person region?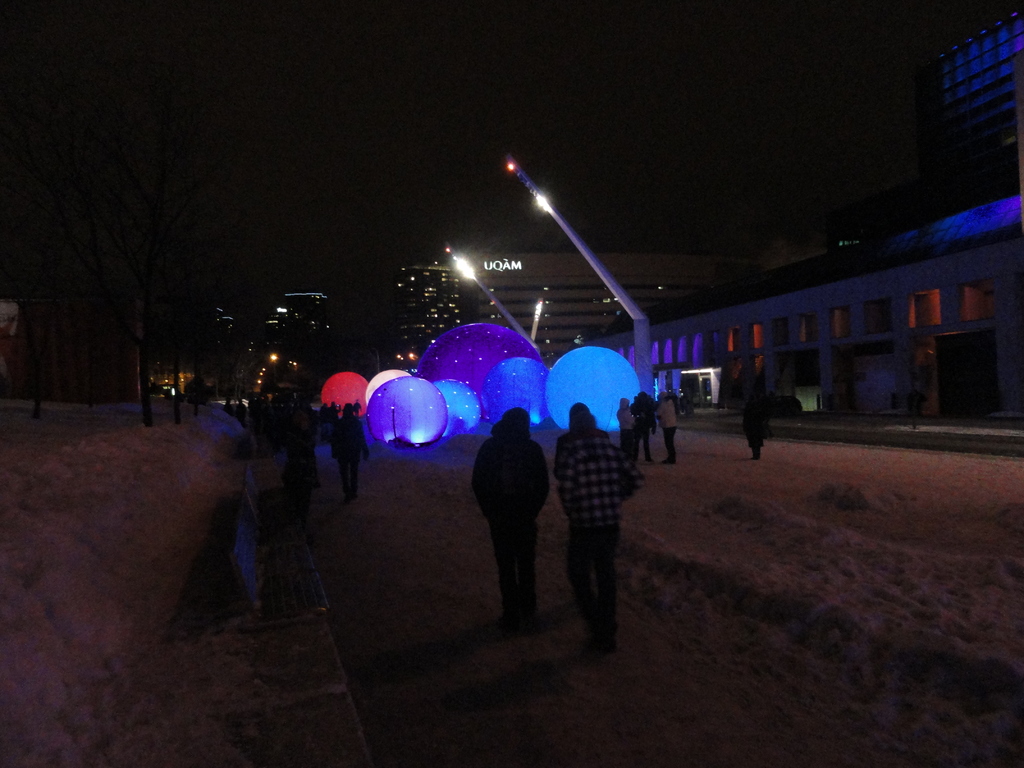
[x1=554, y1=392, x2=639, y2=653]
